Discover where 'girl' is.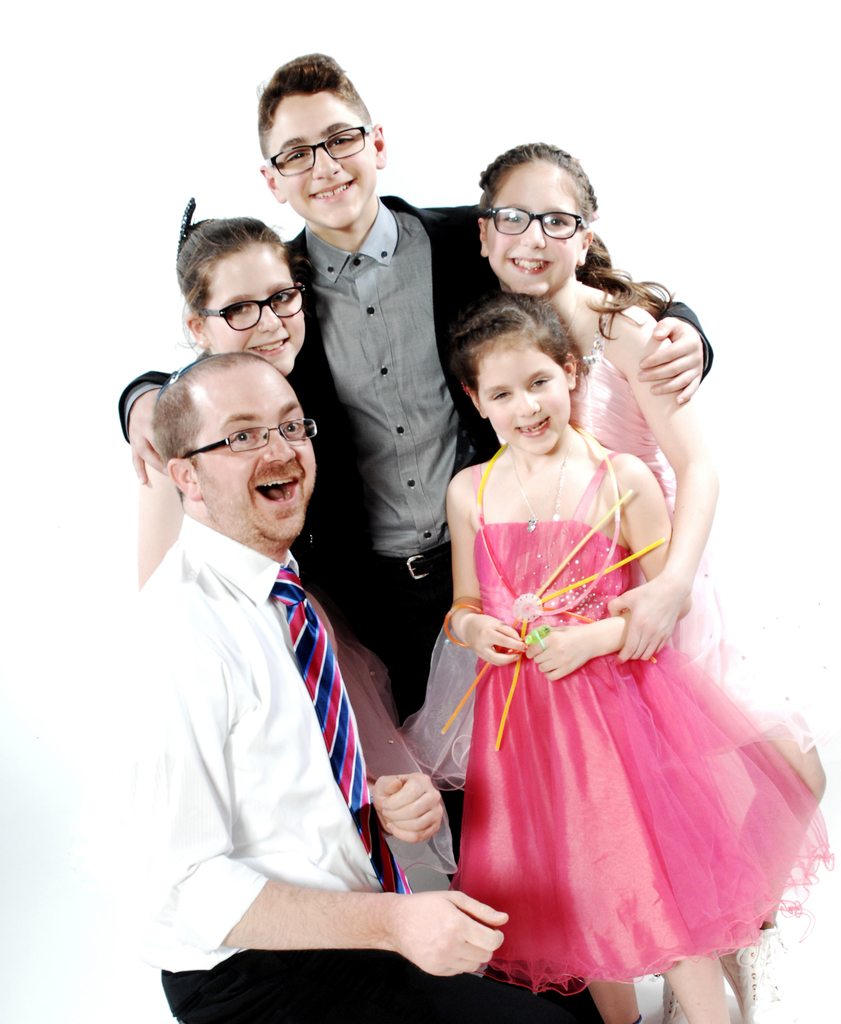
Discovered at [left=138, top=203, right=312, bottom=584].
